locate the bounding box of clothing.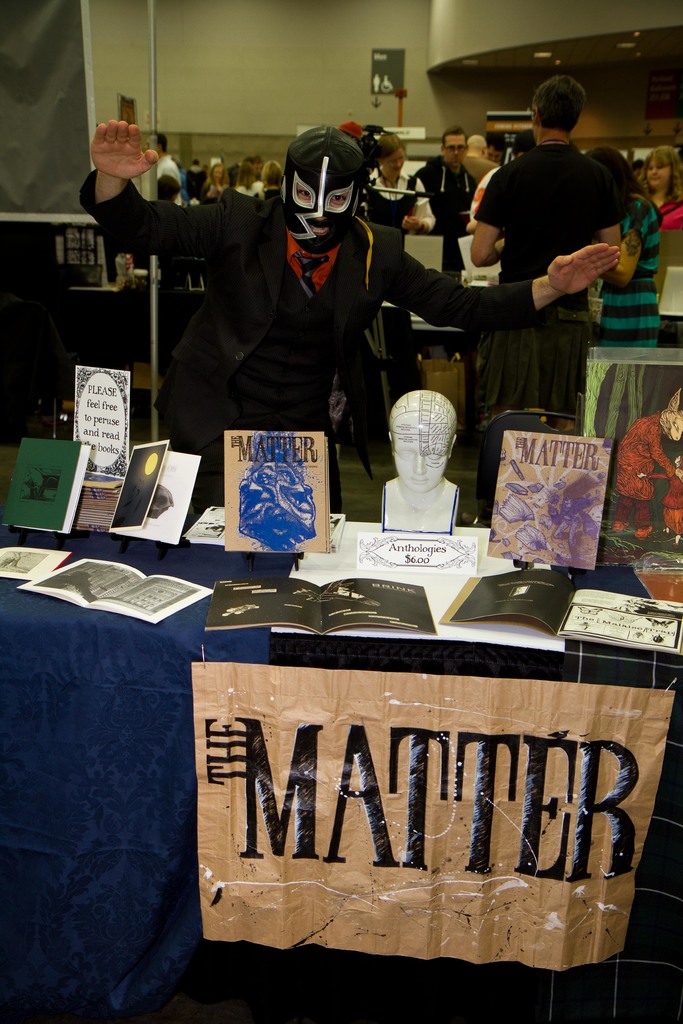
Bounding box: x1=463, y1=131, x2=611, y2=435.
